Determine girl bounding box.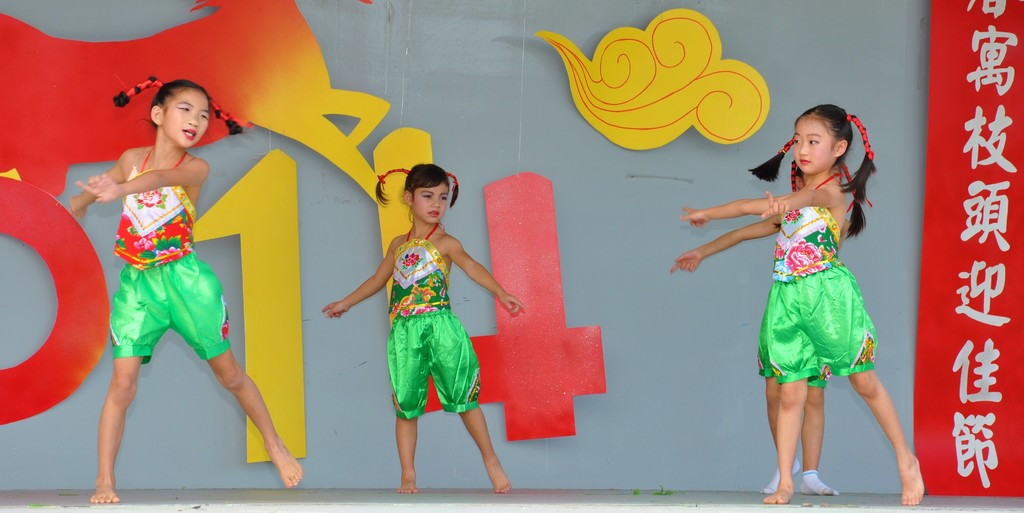
Determined: bbox=[72, 77, 303, 505].
